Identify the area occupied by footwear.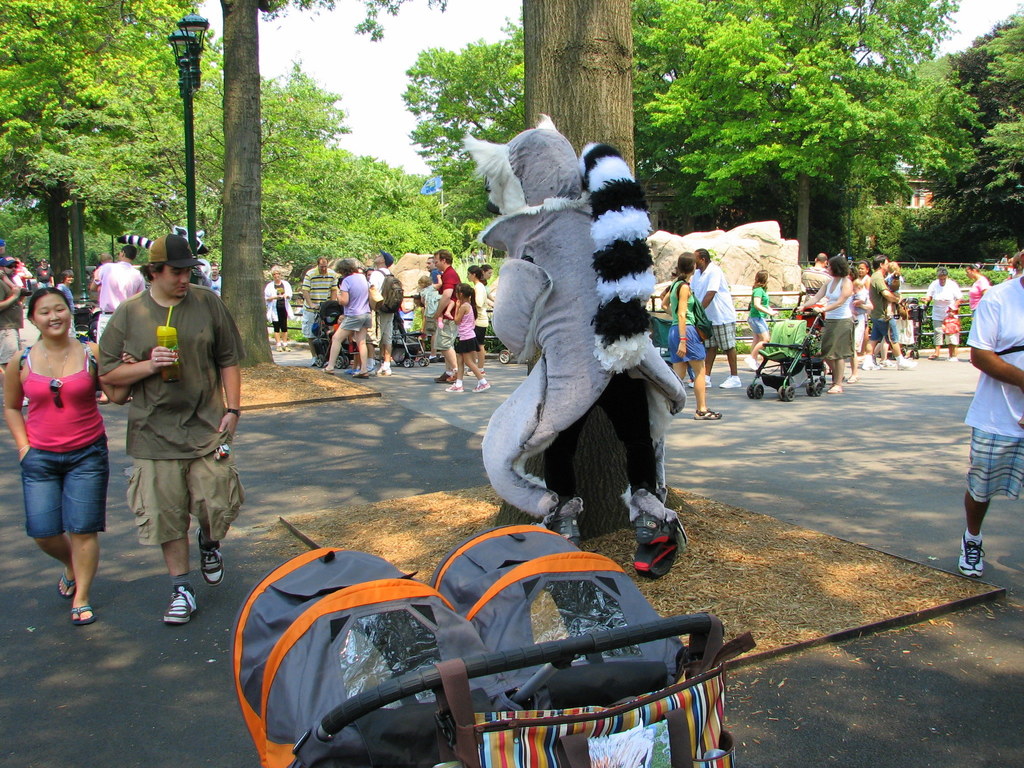
Area: x1=685 y1=373 x2=711 y2=386.
